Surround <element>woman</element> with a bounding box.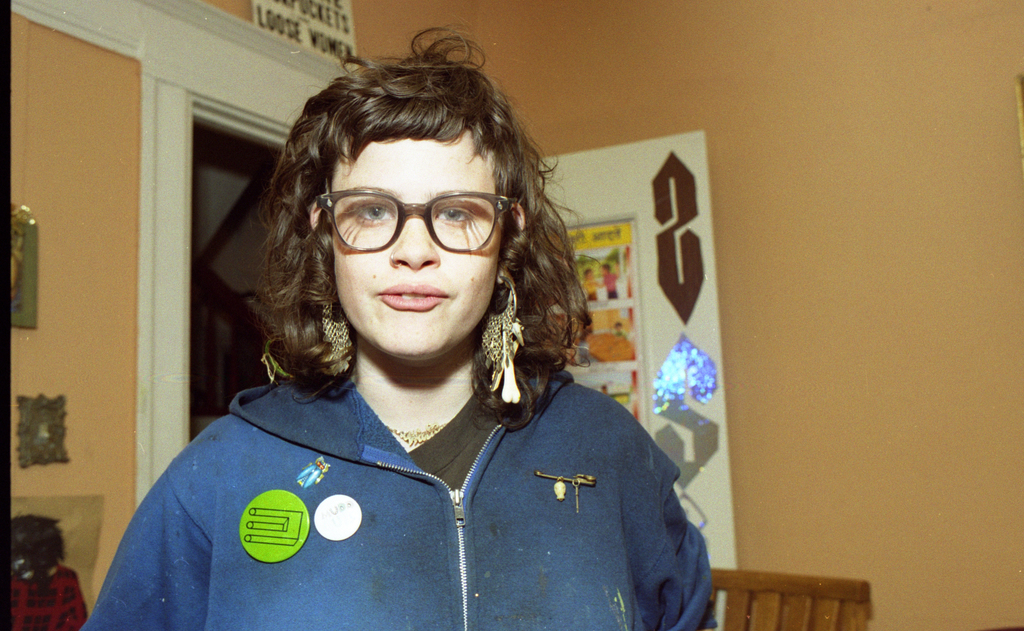
box=[78, 27, 711, 630].
